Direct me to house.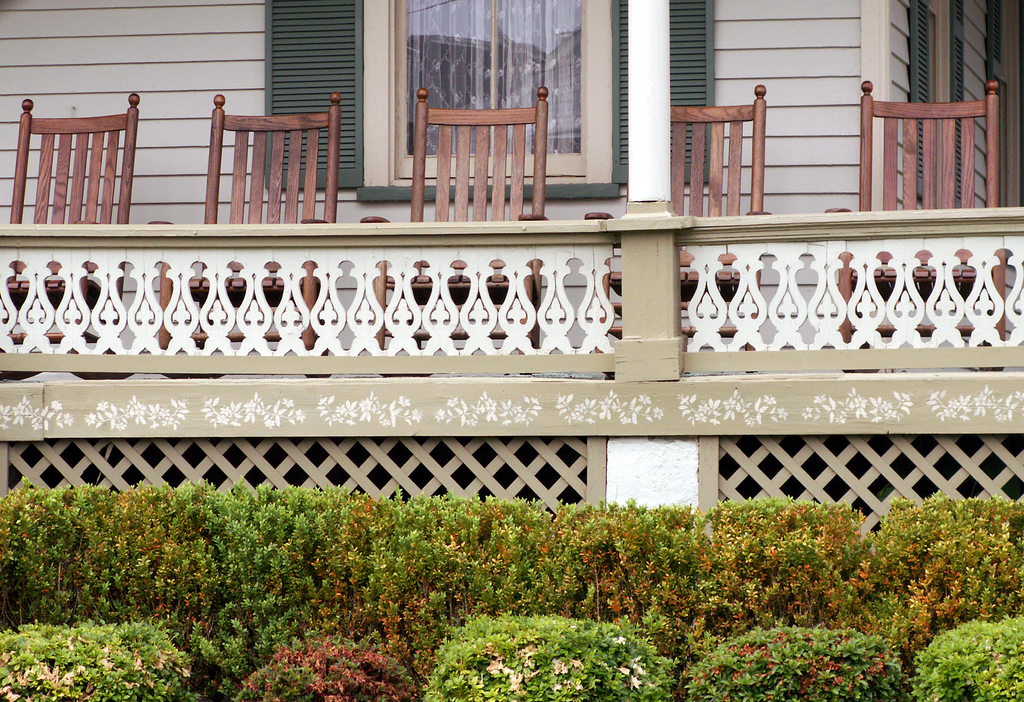
Direction: 0, 15, 1023, 566.
